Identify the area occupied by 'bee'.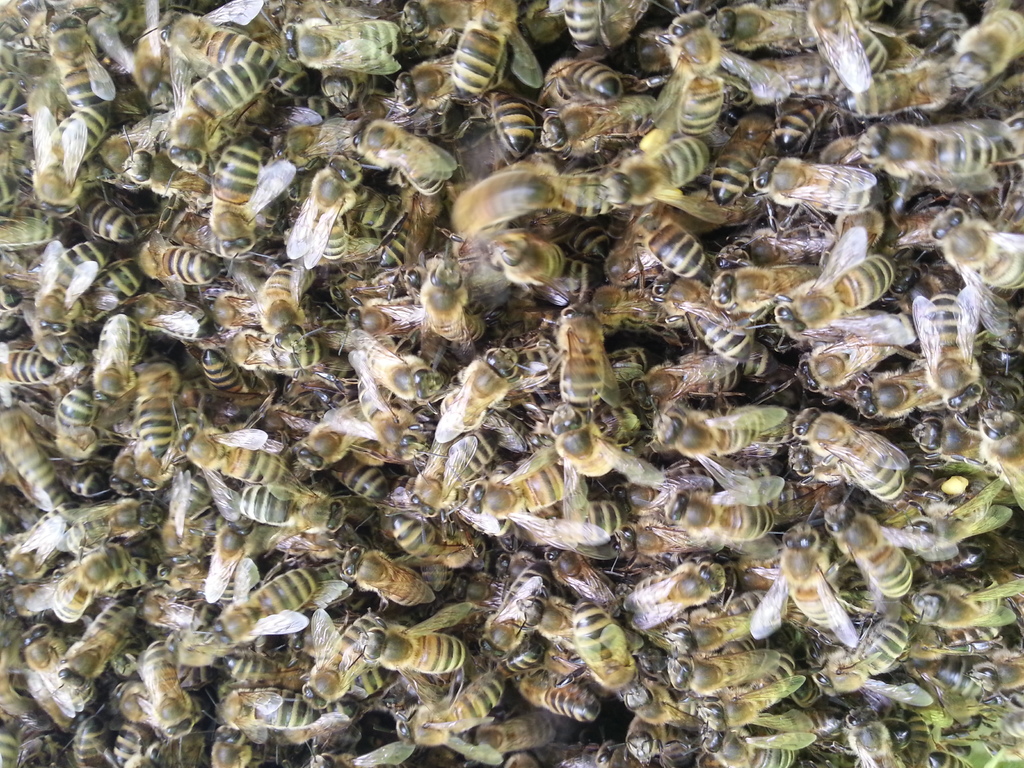
Area: box=[648, 0, 769, 130].
